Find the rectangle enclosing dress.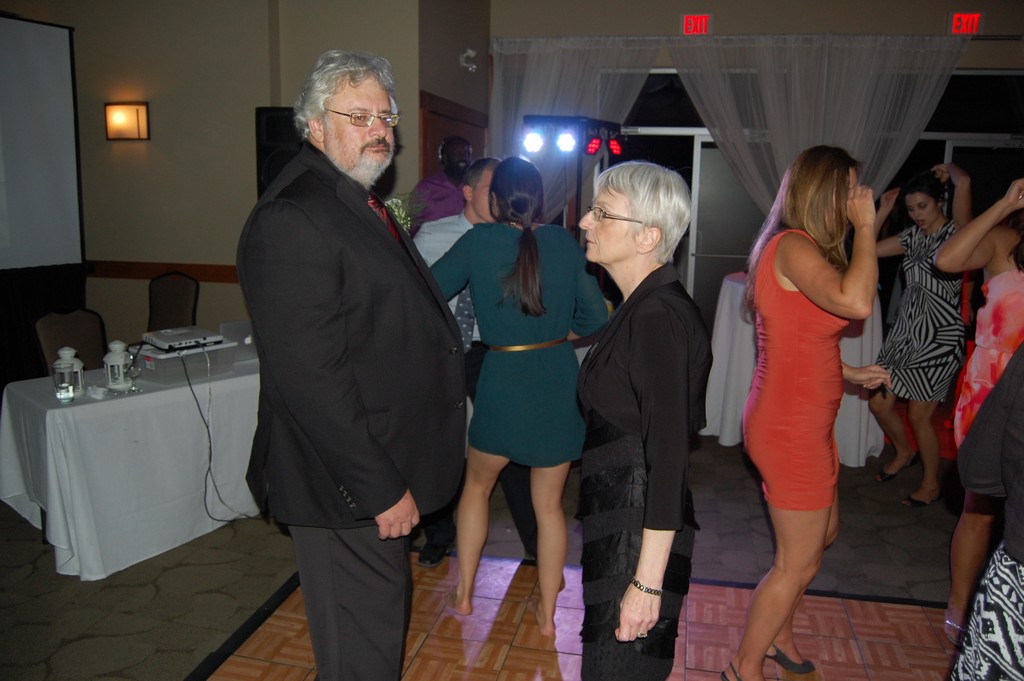
[x1=428, y1=218, x2=607, y2=466].
